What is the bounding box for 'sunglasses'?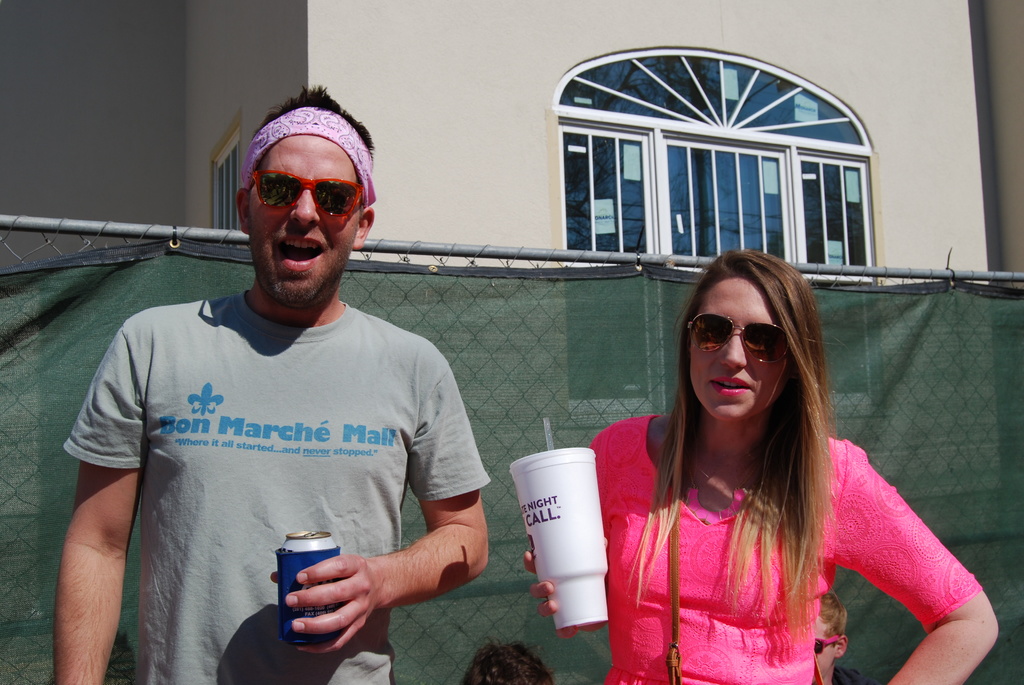
x1=250, y1=169, x2=370, y2=216.
